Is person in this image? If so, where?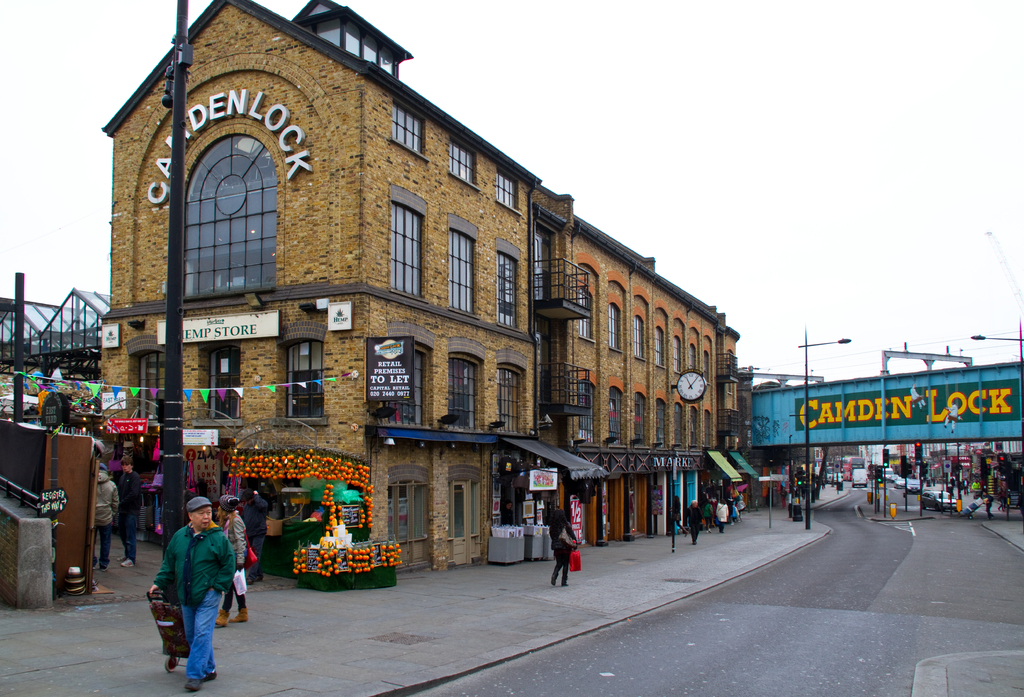
Yes, at bbox(712, 497, 726, 532).
